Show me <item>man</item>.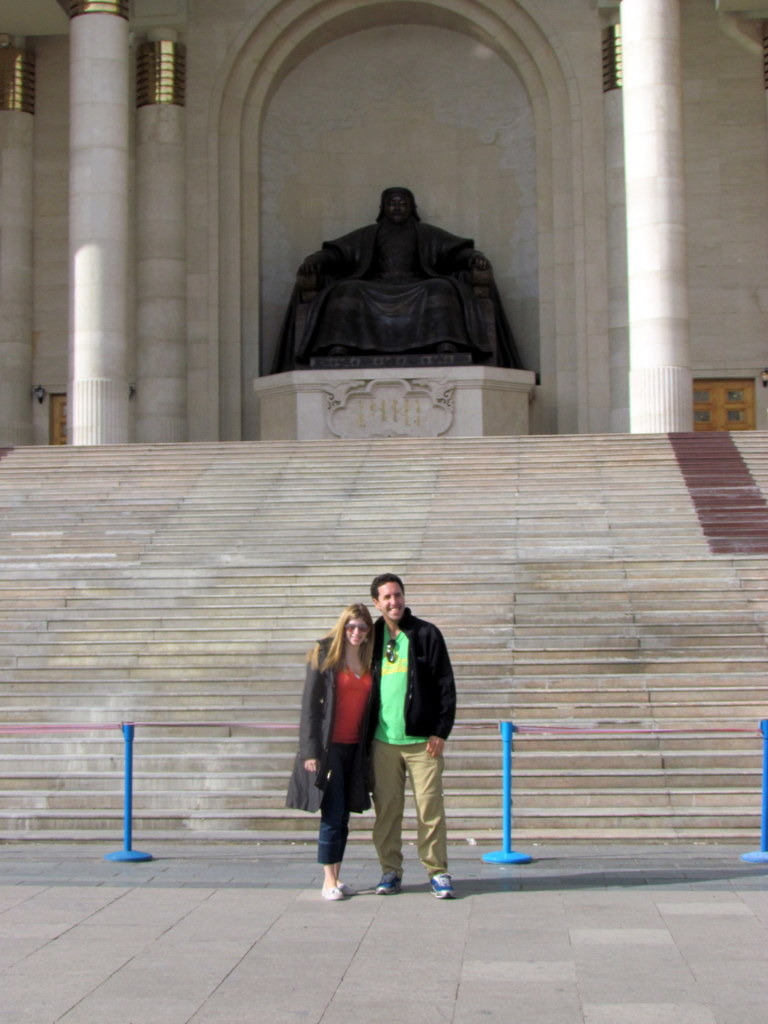
<item>man</item> is here: (left=351, top=585, right=465, bottom=889).
